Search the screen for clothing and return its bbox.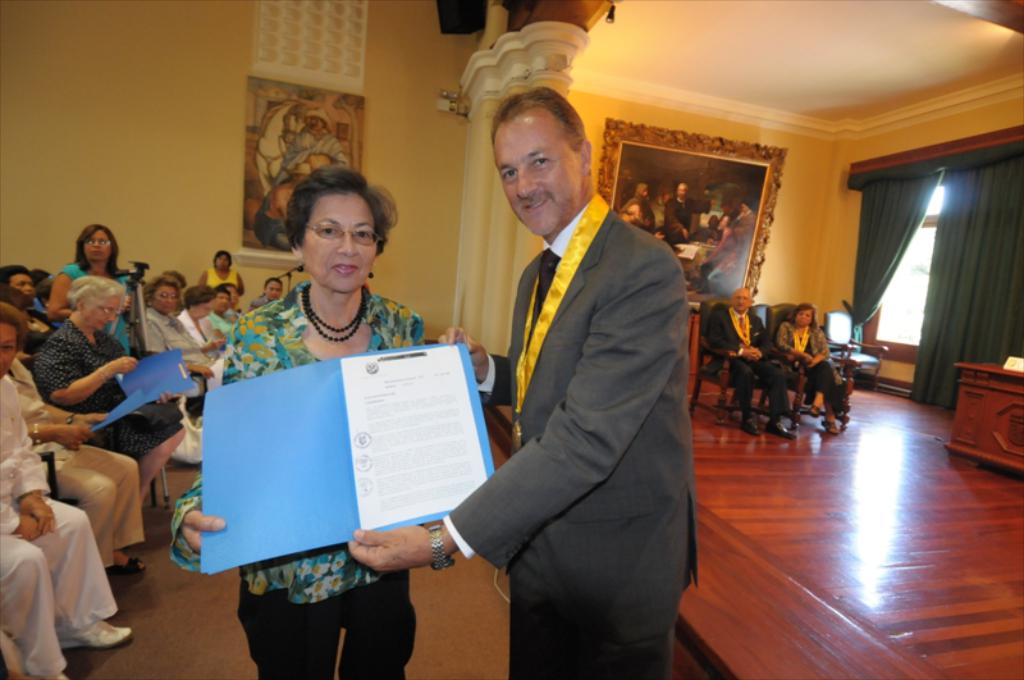
Found: bbox=[252, 289, 266, 304].
